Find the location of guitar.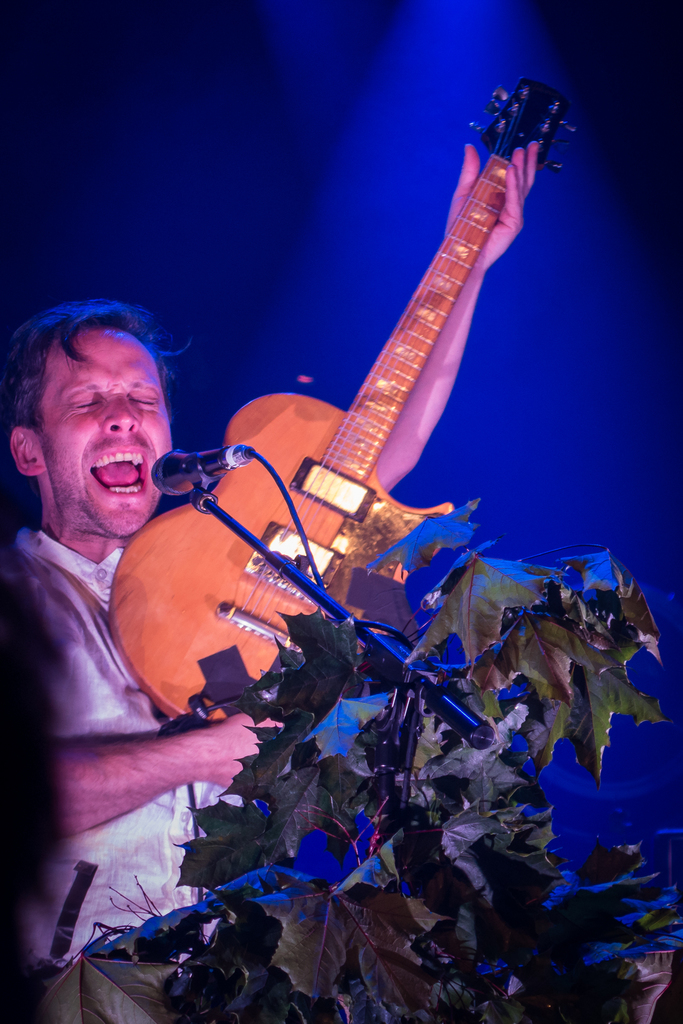
Location: 88/76/587/741.
